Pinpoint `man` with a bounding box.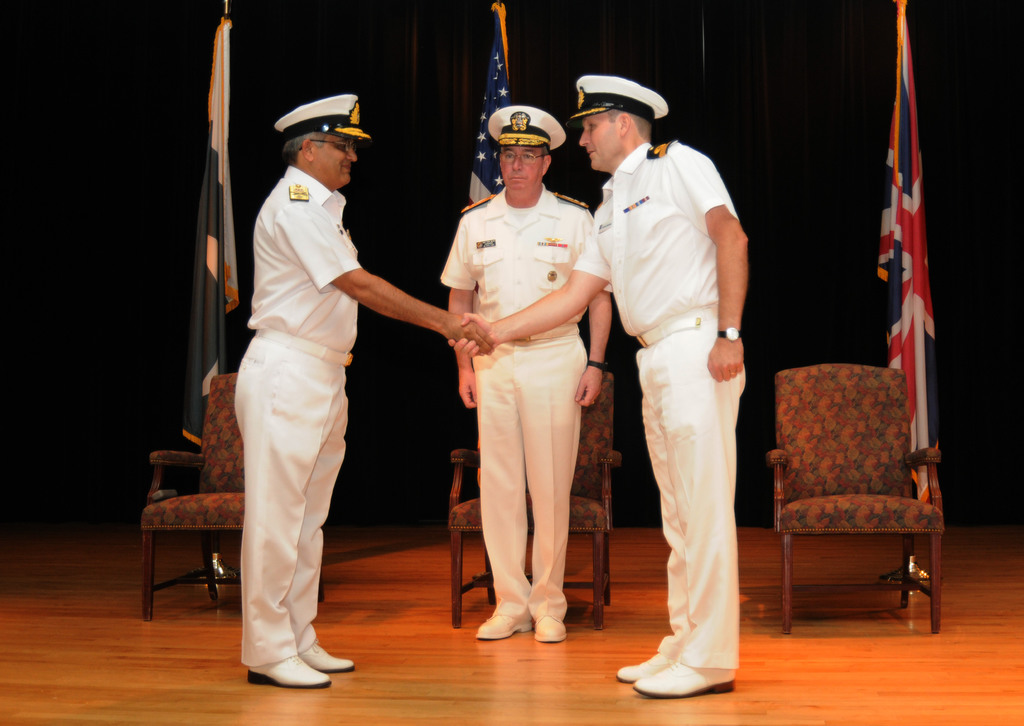
Rect(238, 91, 494, 692).
